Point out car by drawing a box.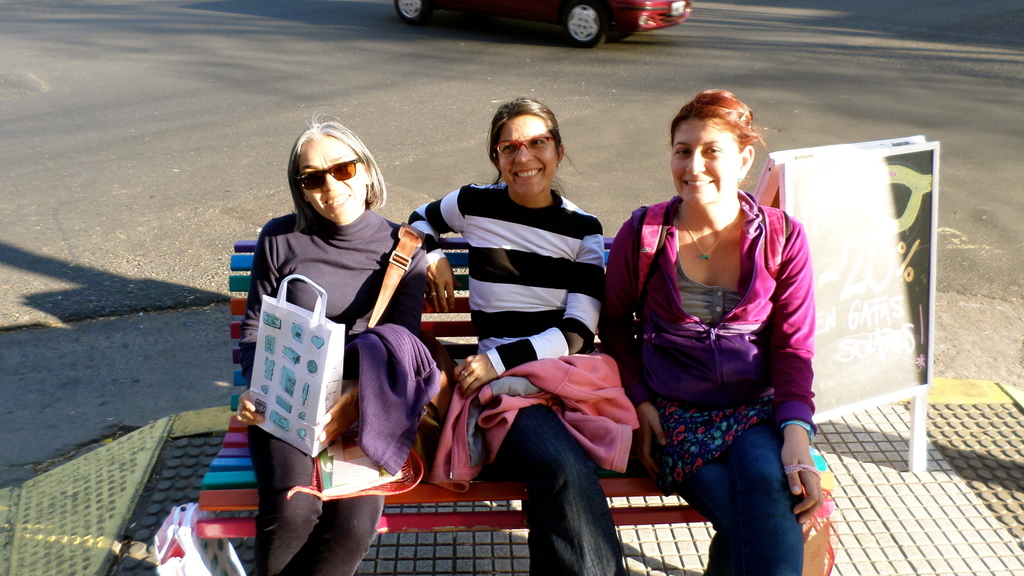
rect(395, 0, 692, 49).
